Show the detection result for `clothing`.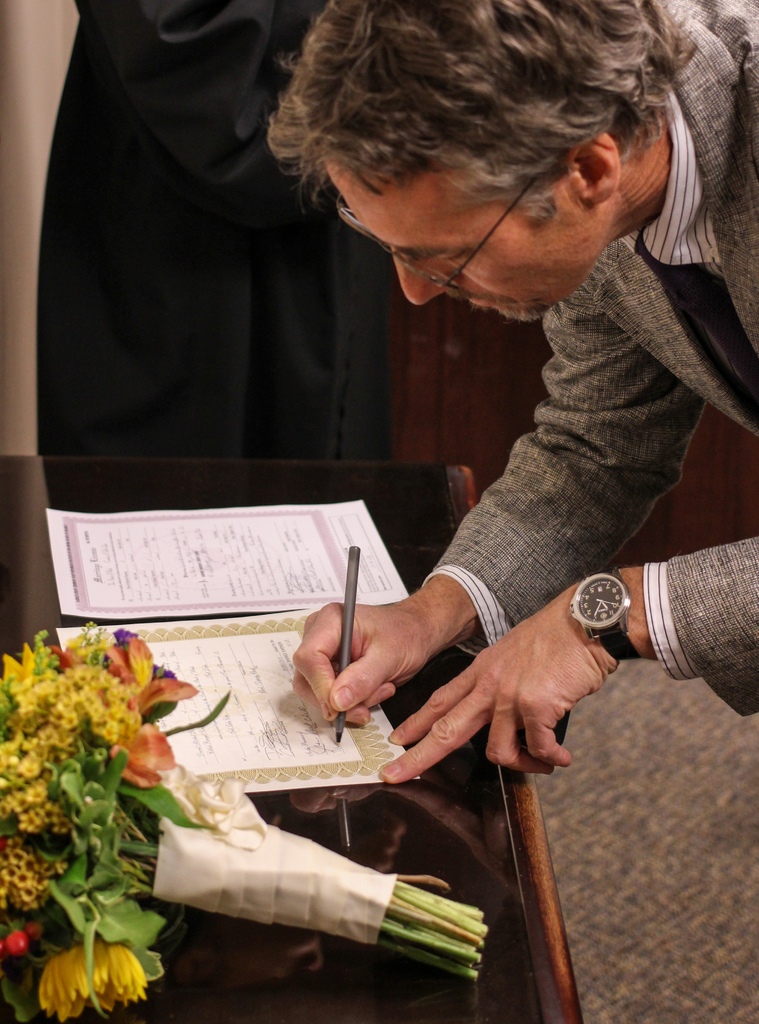
417:0:758:714.
